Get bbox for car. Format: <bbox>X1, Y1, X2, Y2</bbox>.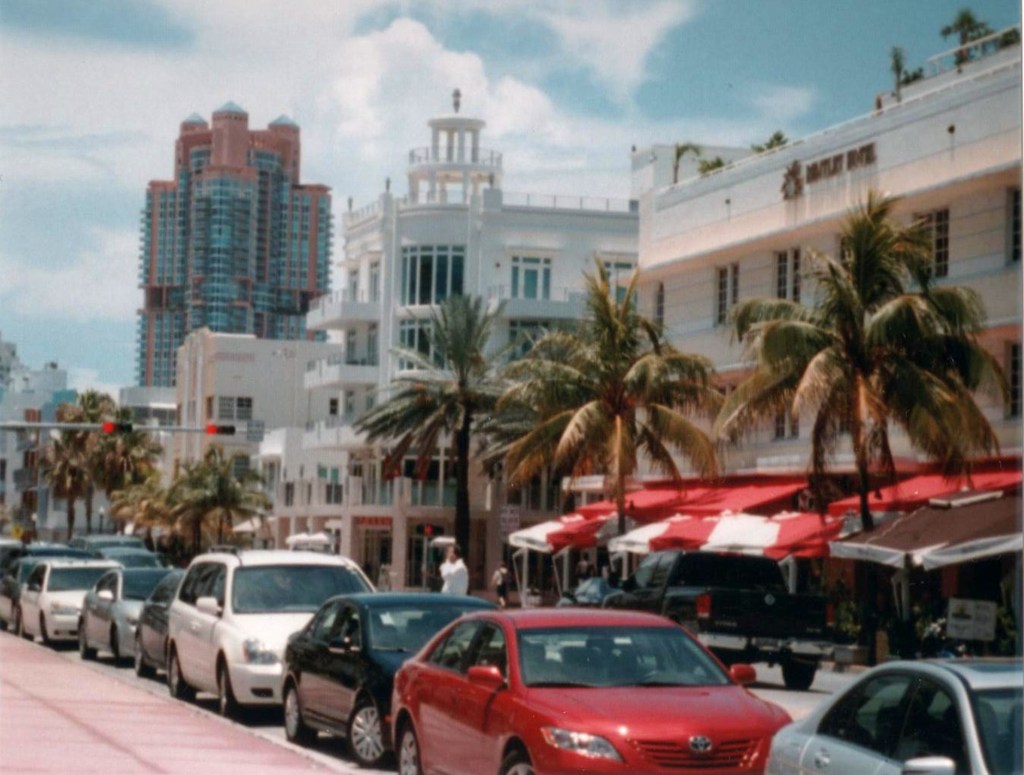
<bbox>69, 565, 190, 660</bbox>.
